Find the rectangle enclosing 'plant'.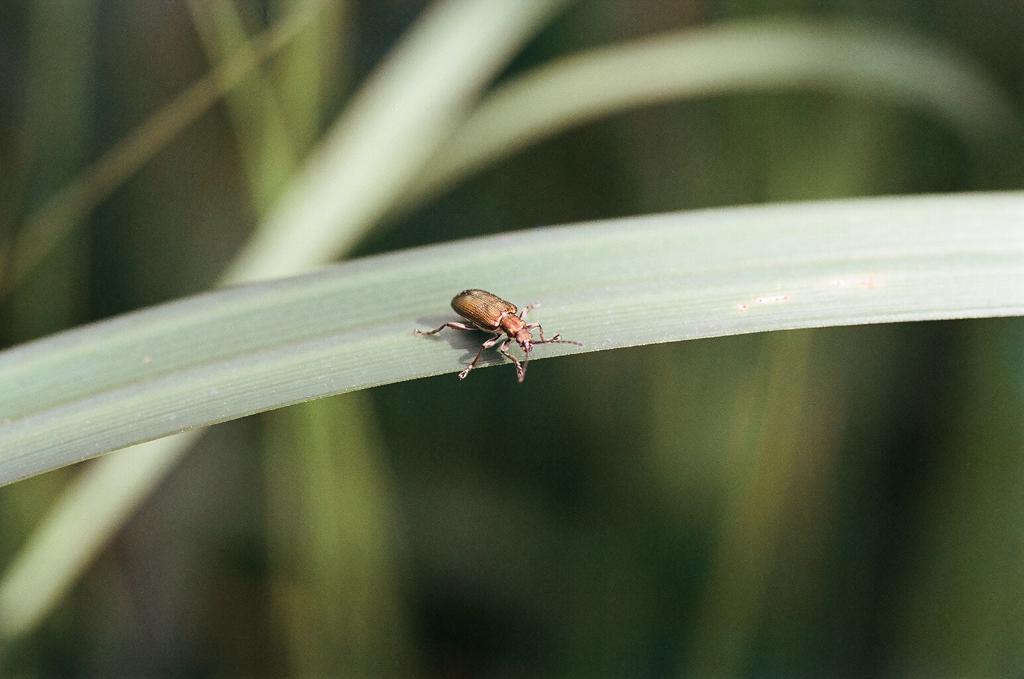
detection(0, 0, 1023, 678).
